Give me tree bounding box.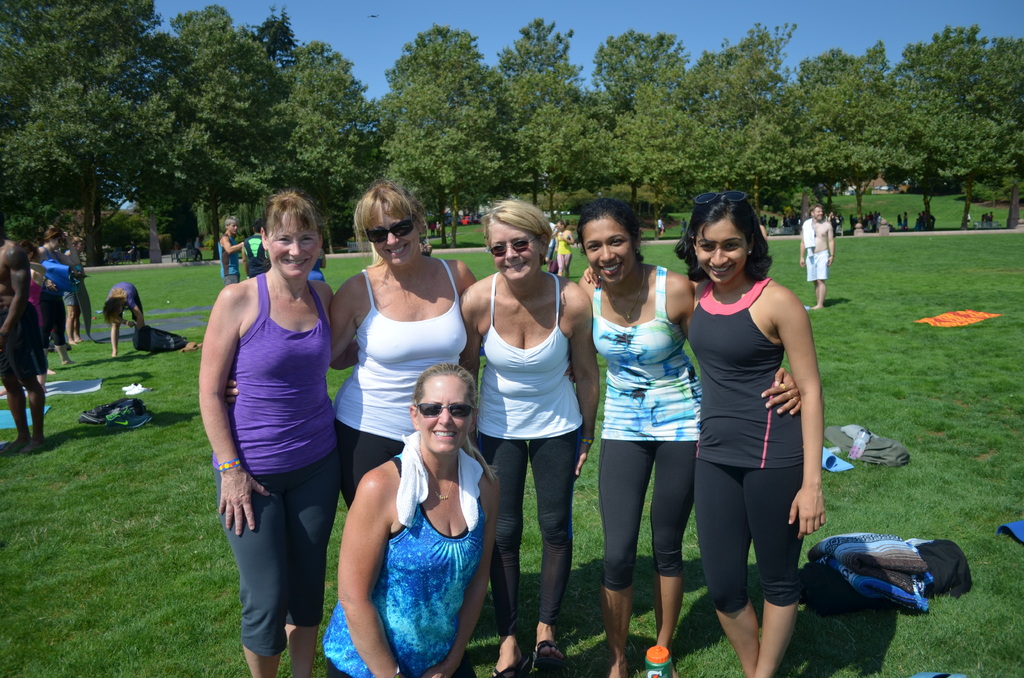
179, 10, 288, 260.
